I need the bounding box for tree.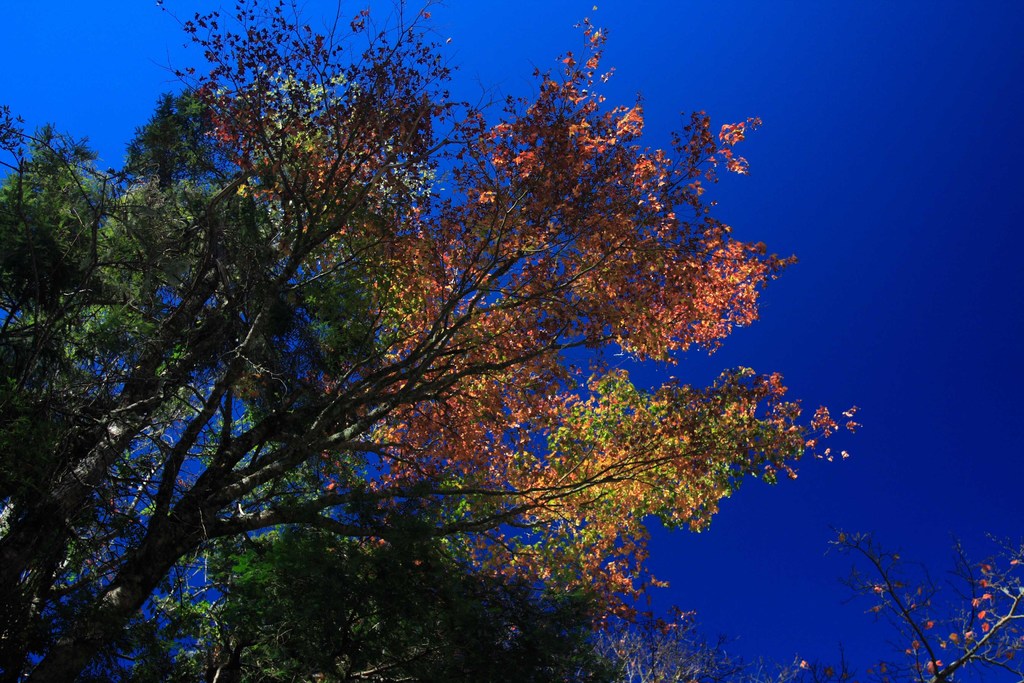
Here it is: x1=800, y1=520, x2=1023, y2=682.
